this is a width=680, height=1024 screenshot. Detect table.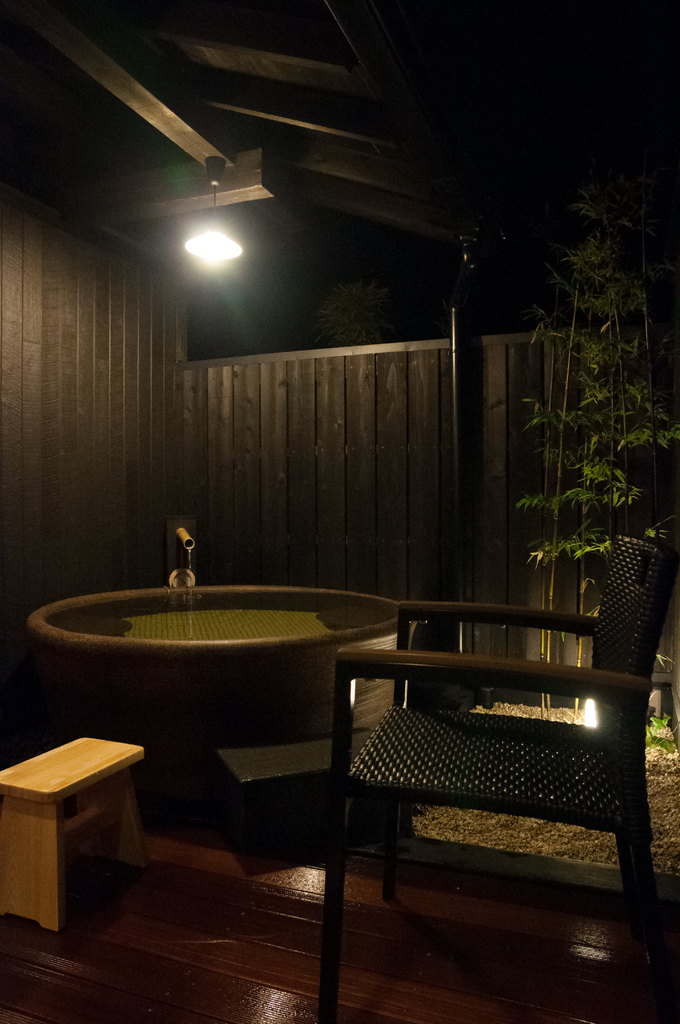
crop(29, 577, 446, 793).
